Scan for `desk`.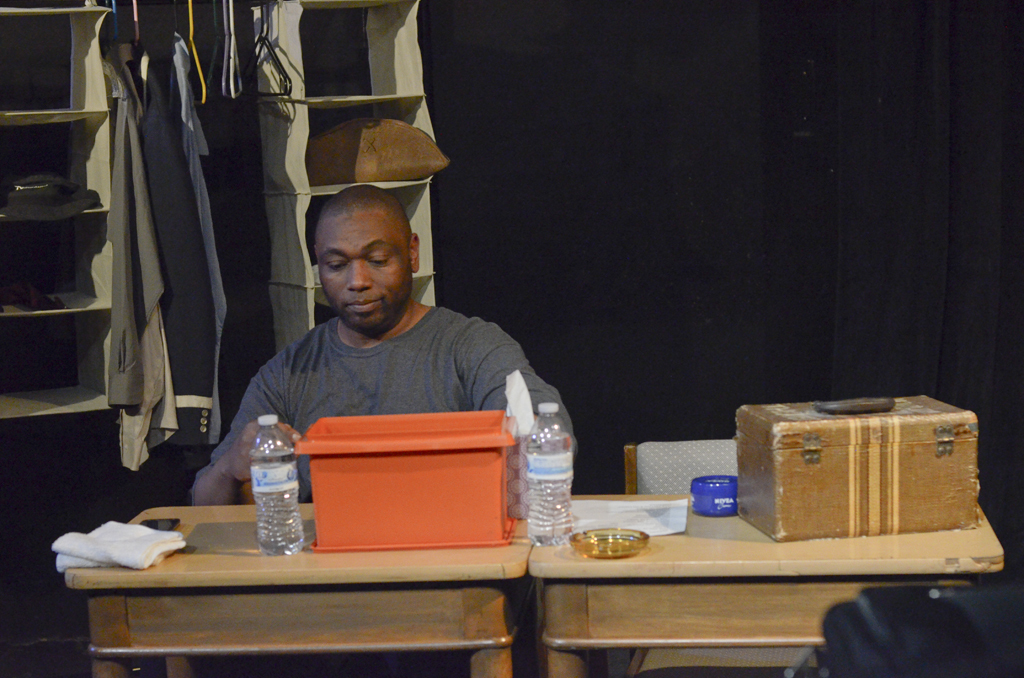
Scan result: 67,497,531,677.
